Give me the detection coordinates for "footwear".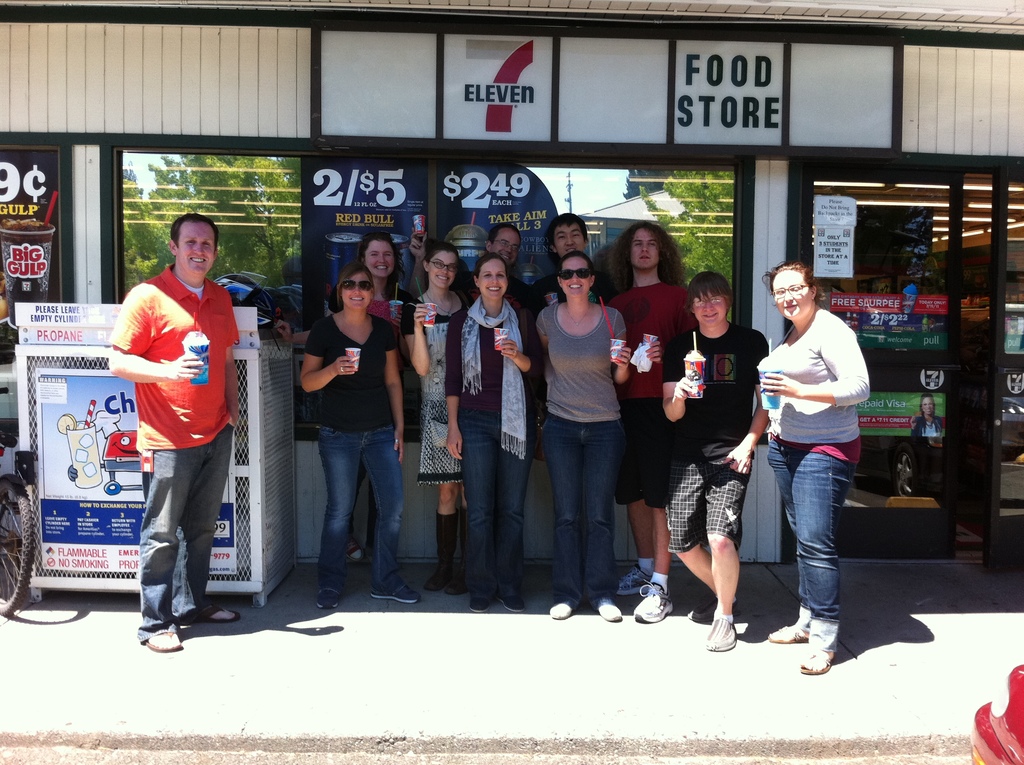
Rect(799, 650, 830, 672).
